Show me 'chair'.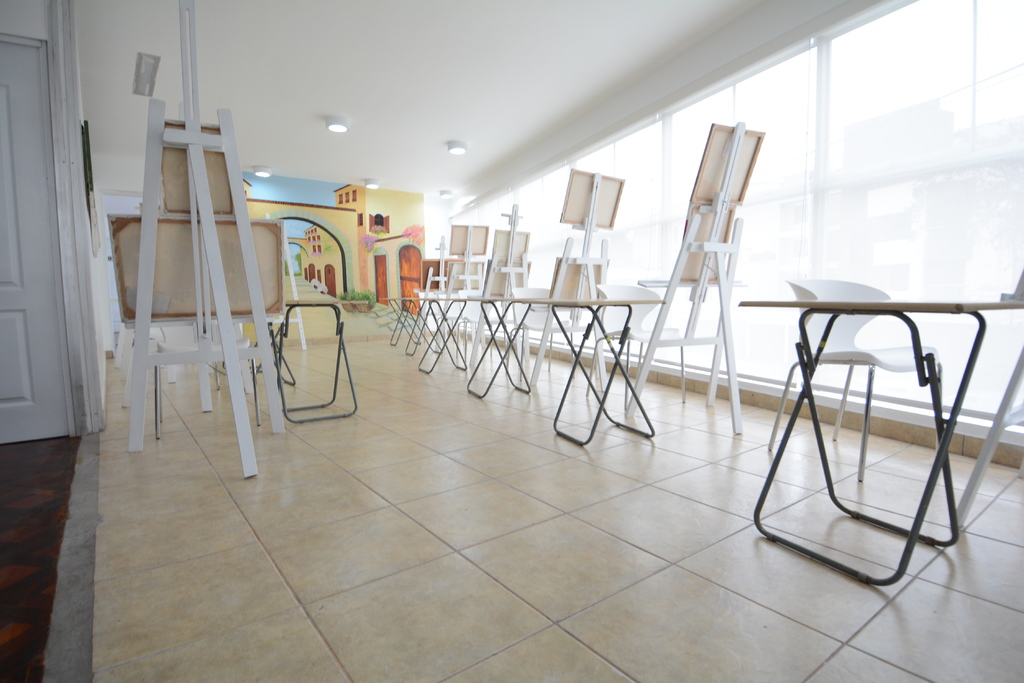
'chair' is here: left=459, top=279, right=510, bottom=374.
